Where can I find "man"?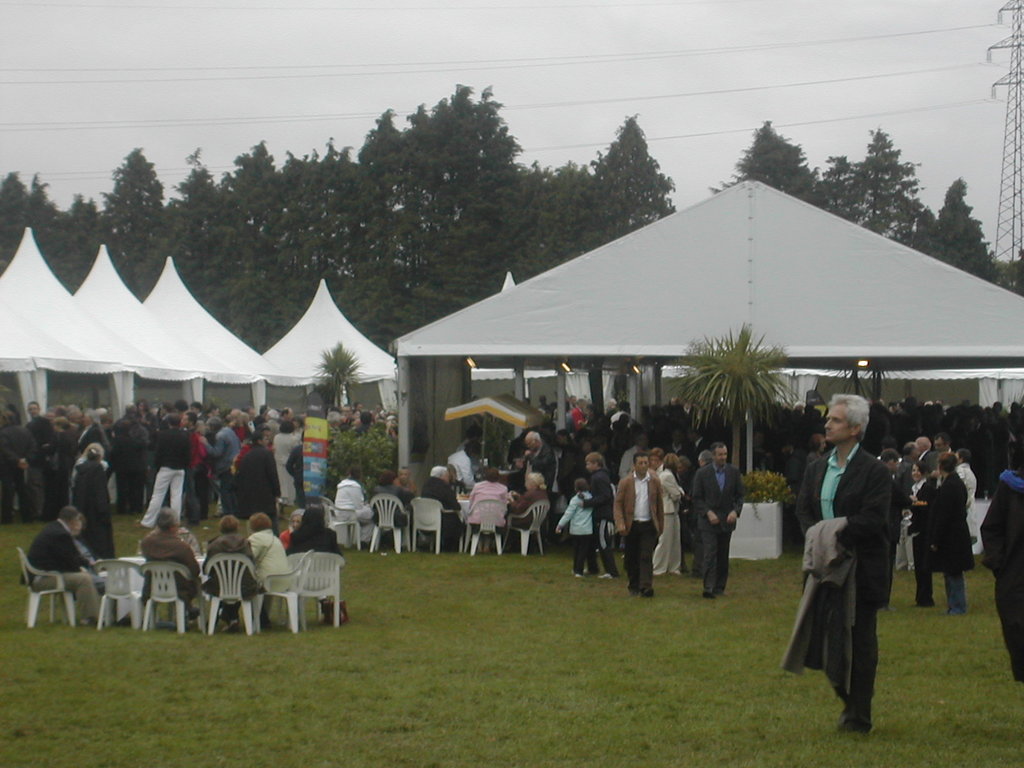
You can find it at x1=515 y1=429 x2=556 y2=543.
